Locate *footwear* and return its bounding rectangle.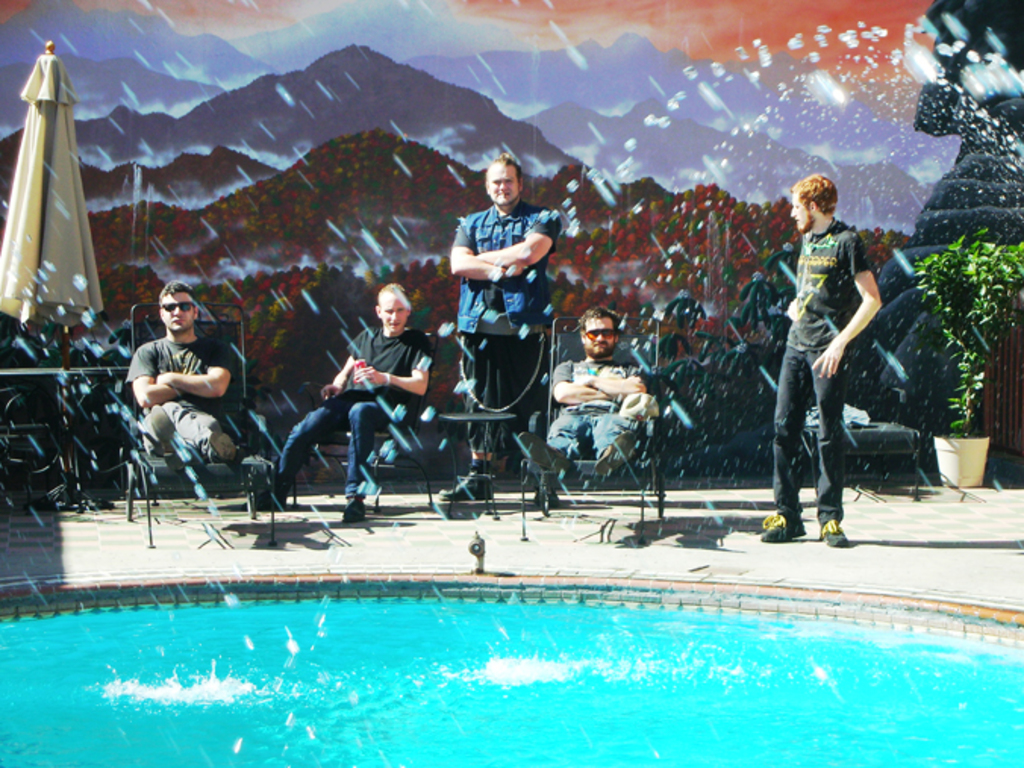
rect(248, 470, 282, 503).
